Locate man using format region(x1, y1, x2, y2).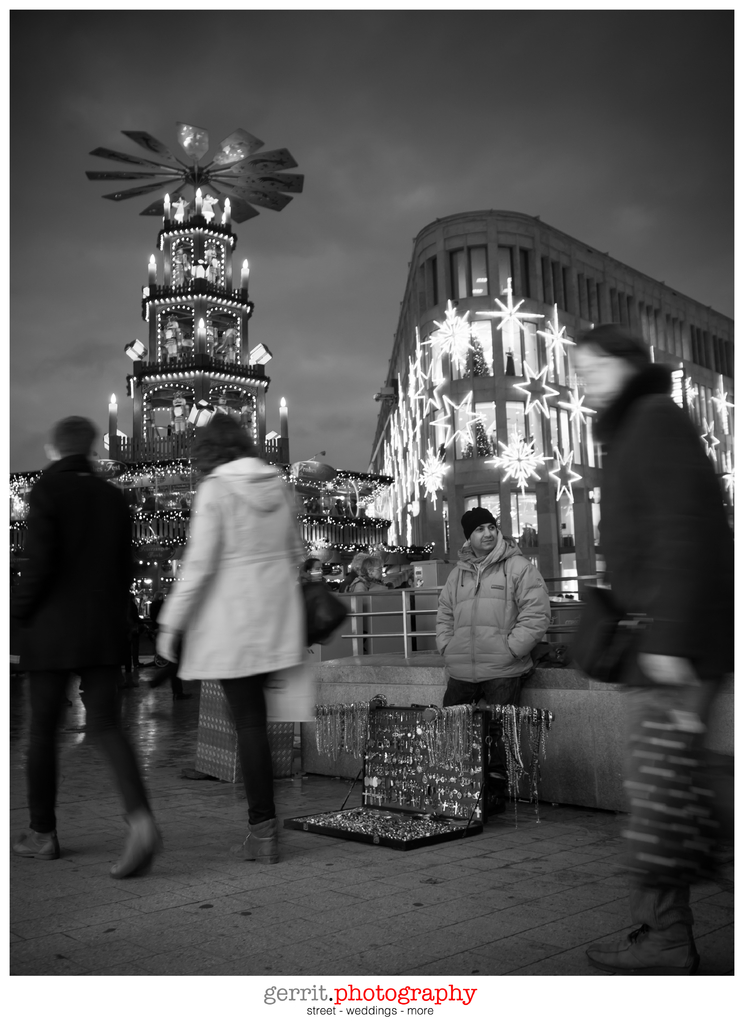
region(438, 490, 553, 789).
